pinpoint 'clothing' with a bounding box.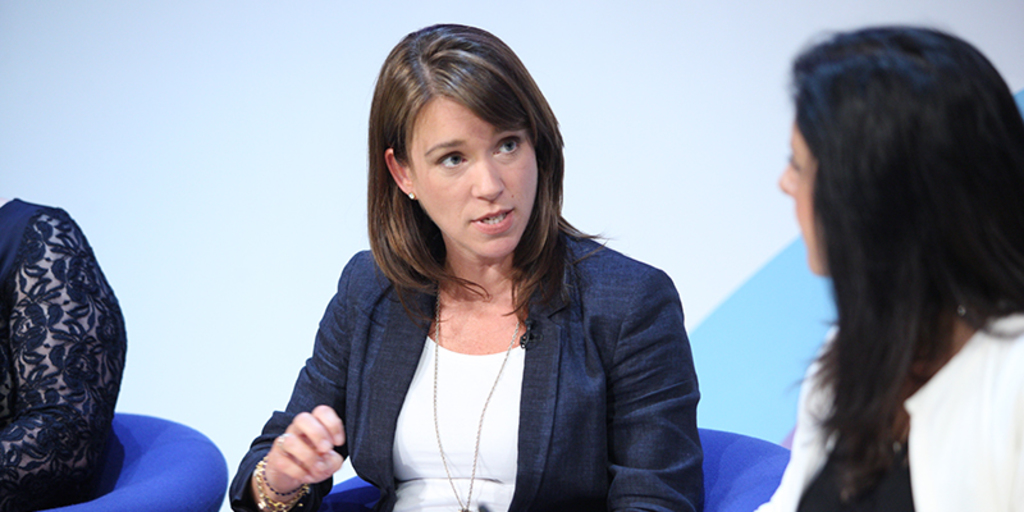
bbox(755, 310, 1023, 511).
